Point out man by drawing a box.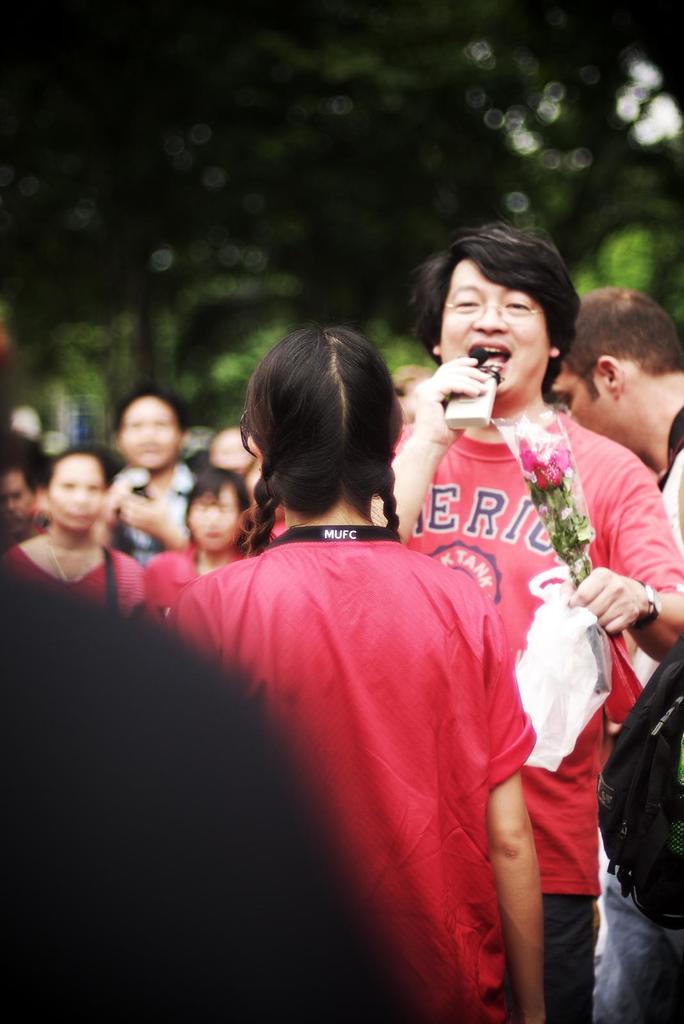
detection(390, 221, 683, 1023).
